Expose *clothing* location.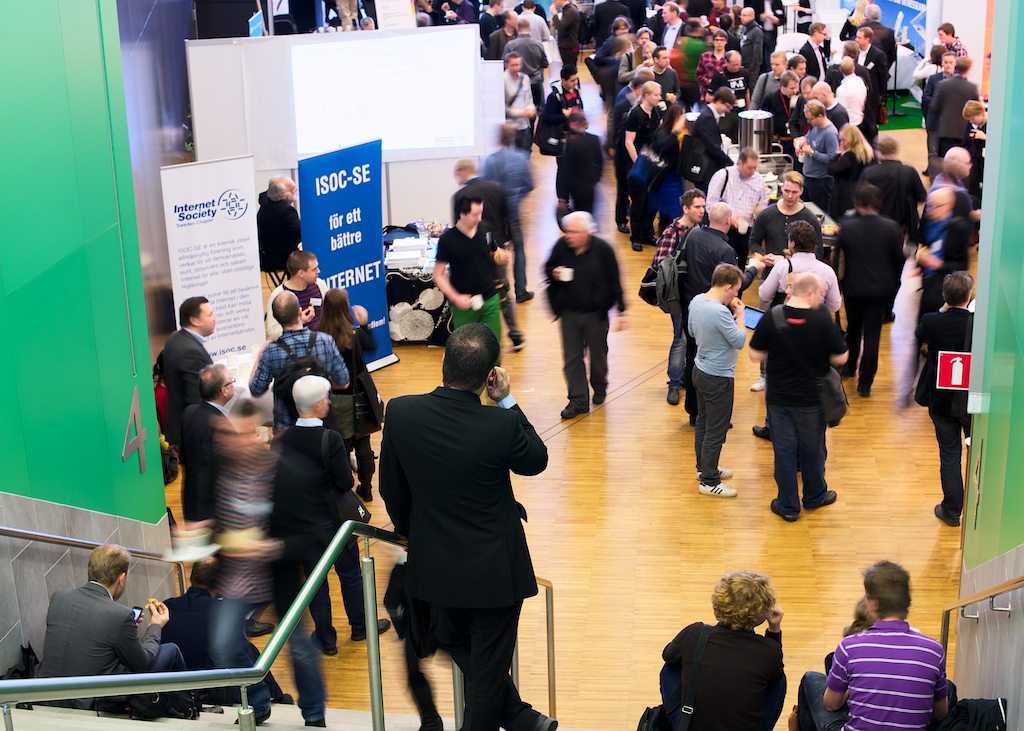
Exposed at 378, 386, 550, 609.
